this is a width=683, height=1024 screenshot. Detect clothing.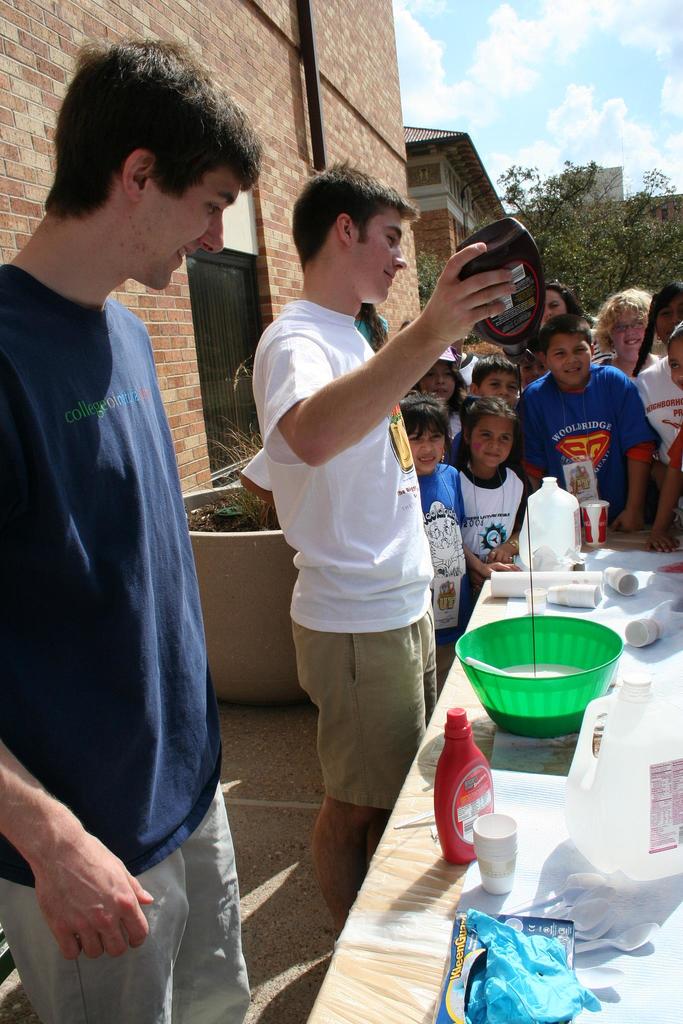
[267, 218, 478, 792].
